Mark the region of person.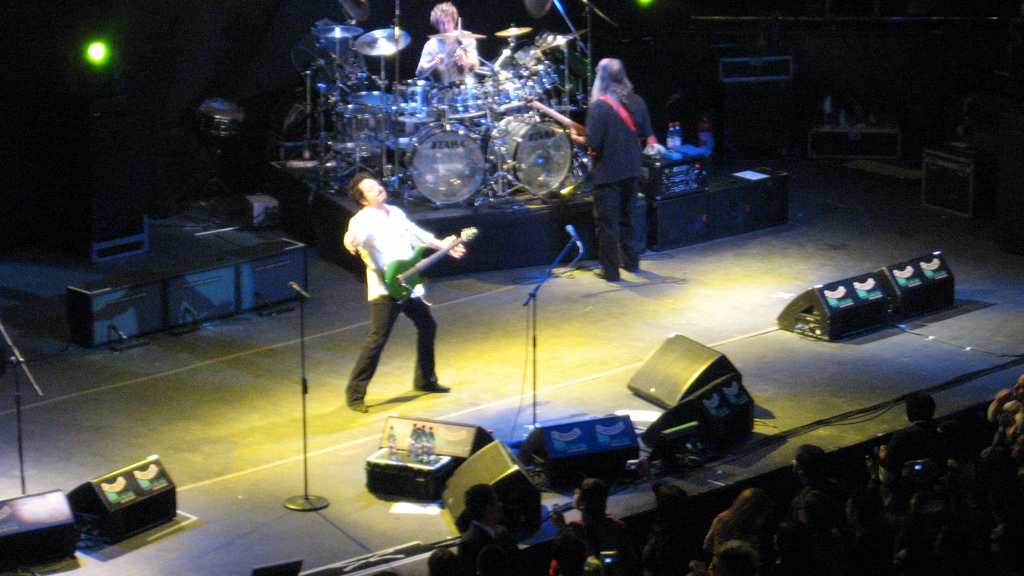
Region: bbox=[416, 0, 483, 88].
